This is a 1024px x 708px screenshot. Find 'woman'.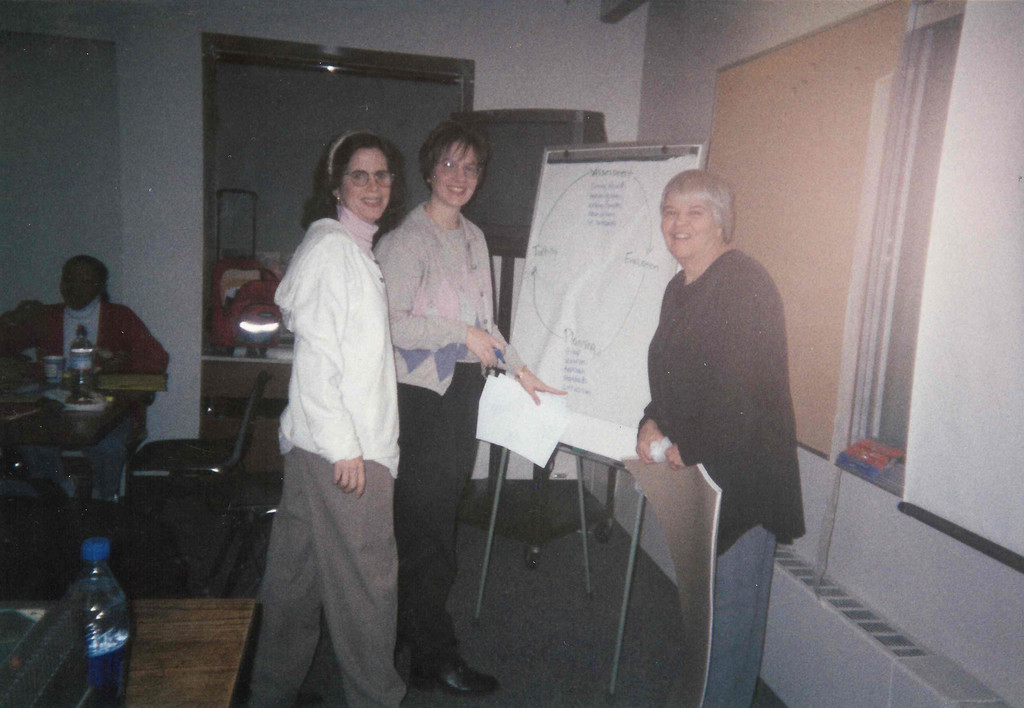
Bounding box: select_region(253, 108, 408, 682).
